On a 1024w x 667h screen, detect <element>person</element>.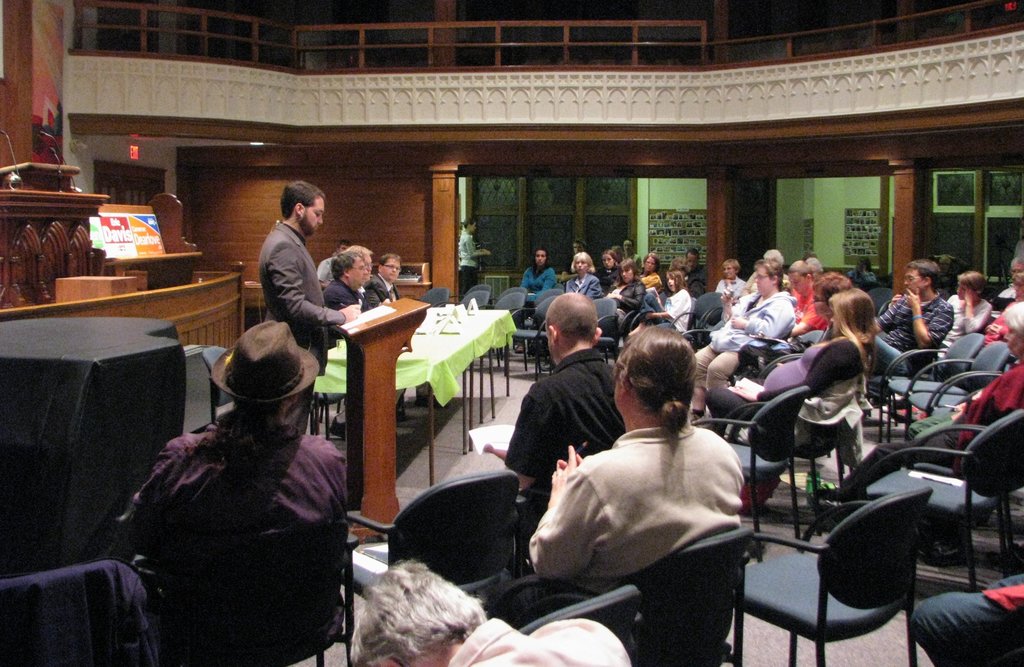
867,257,959,376.
